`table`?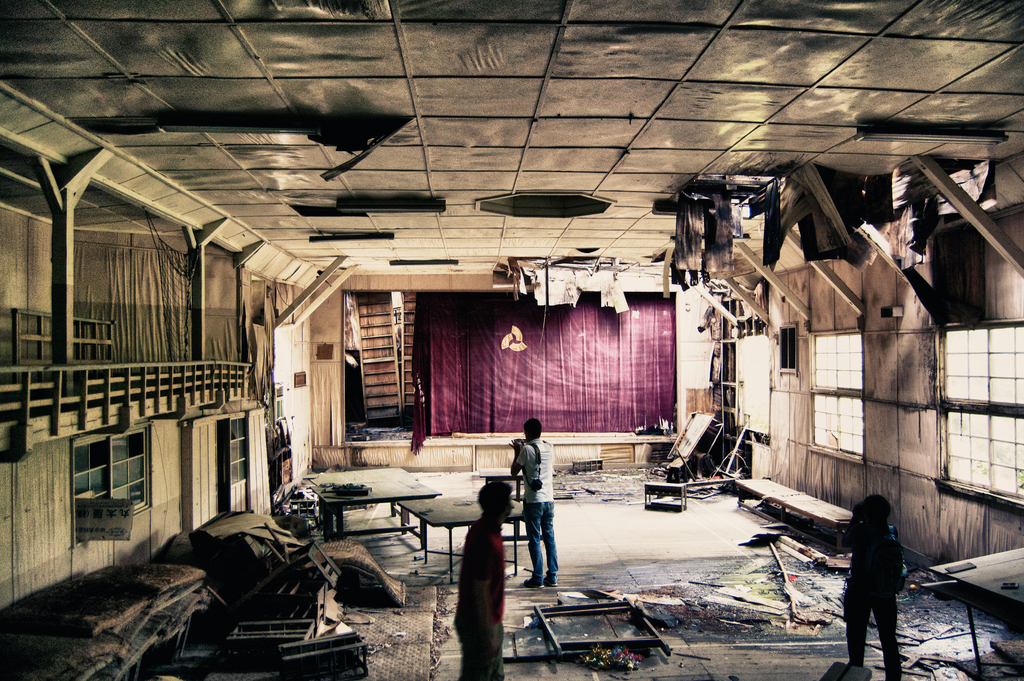
Rect(637, 484, 687, 515)
